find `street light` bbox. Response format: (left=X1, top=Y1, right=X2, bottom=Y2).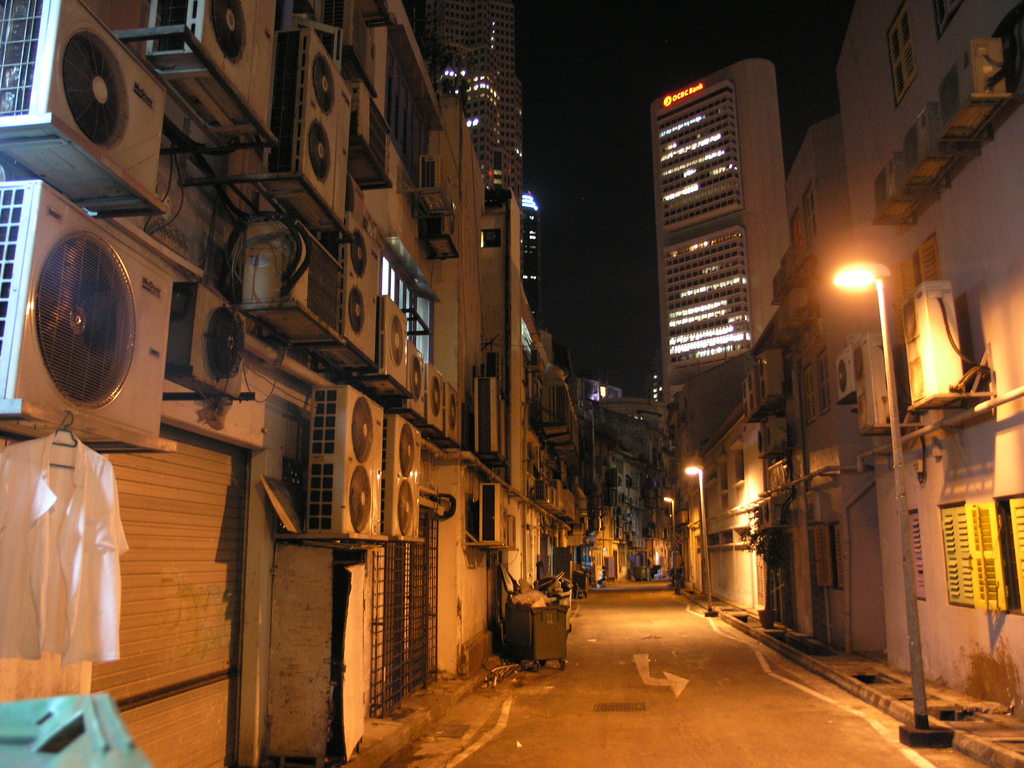
(left=818, top=240, right=932, bottom=730).
